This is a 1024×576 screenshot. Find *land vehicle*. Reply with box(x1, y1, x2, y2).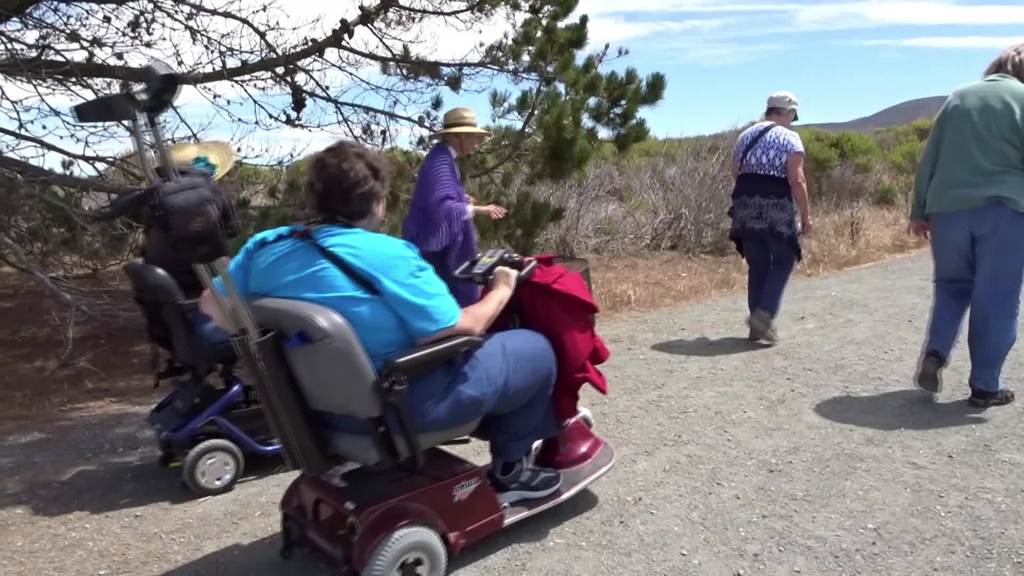
box(127, 256, 296, 499).
